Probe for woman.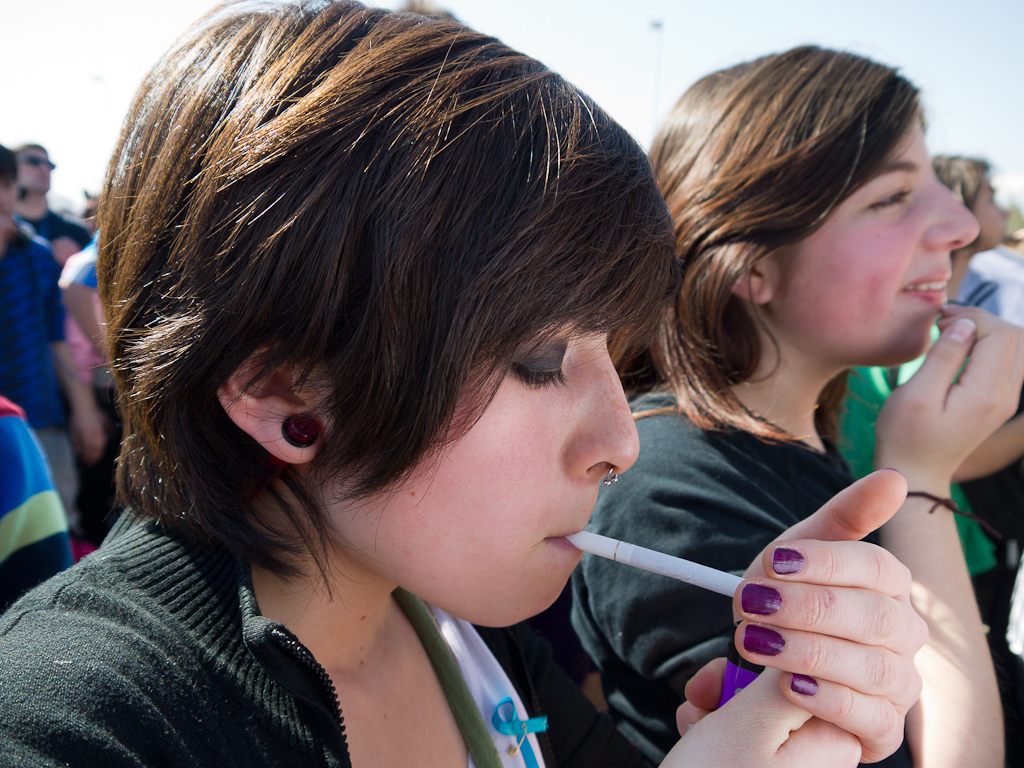
Probe result: box(27, 13, 763, 767).
